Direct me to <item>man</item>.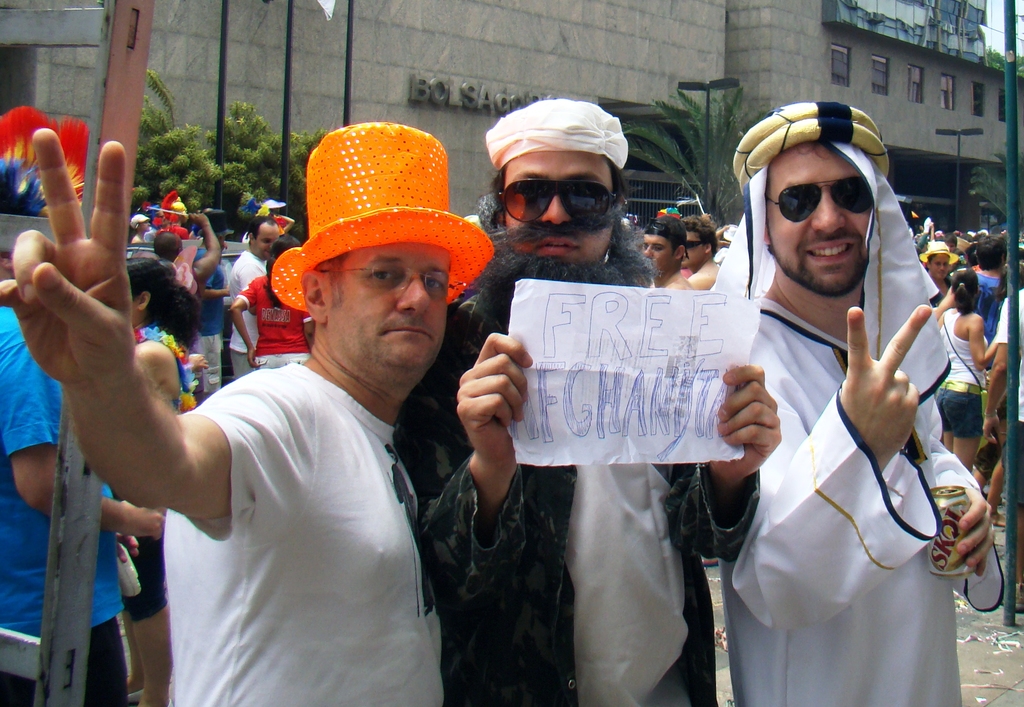
Direction: box(681, 209, 721, 295).
